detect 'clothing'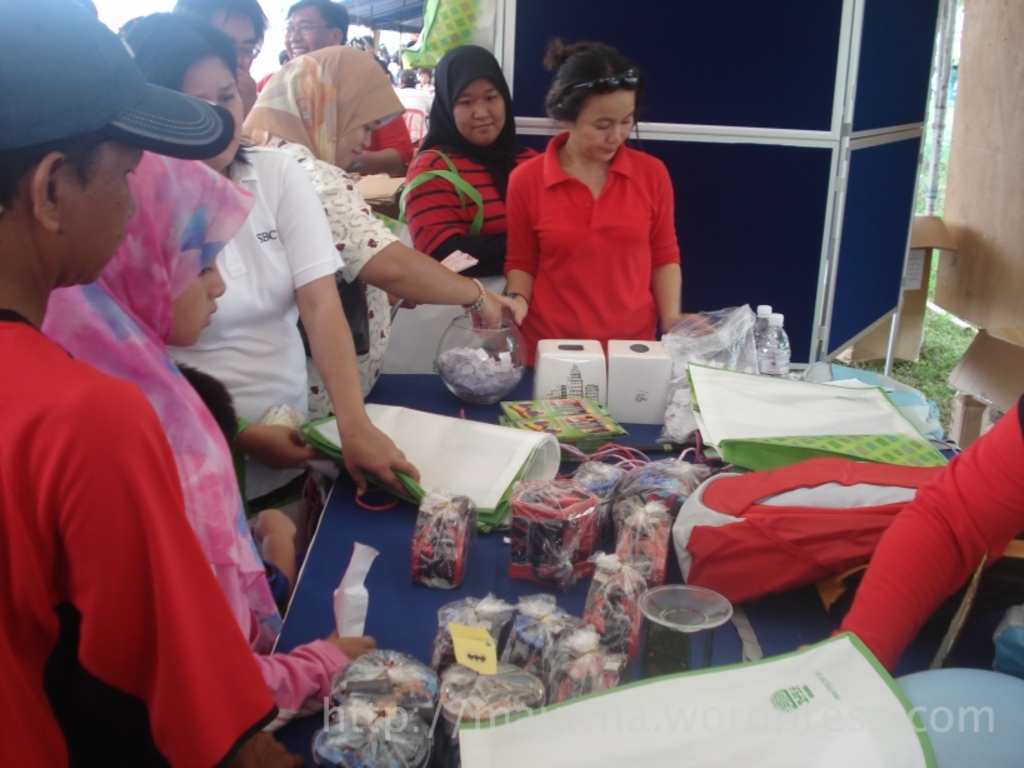
crop(401, 139, 535, 273)
